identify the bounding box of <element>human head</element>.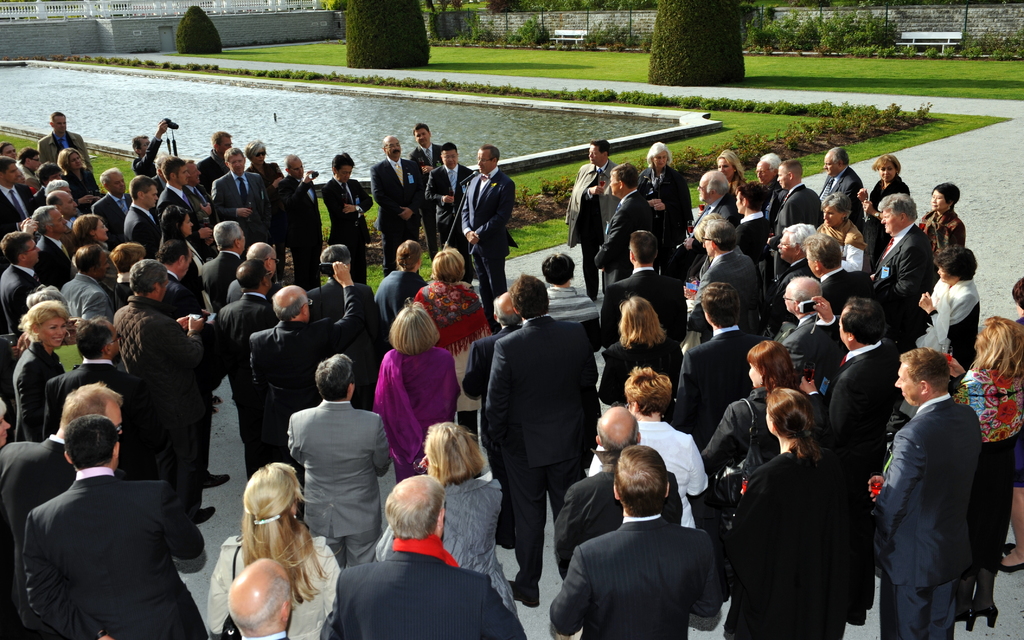
(778, 226, 815, 261).
